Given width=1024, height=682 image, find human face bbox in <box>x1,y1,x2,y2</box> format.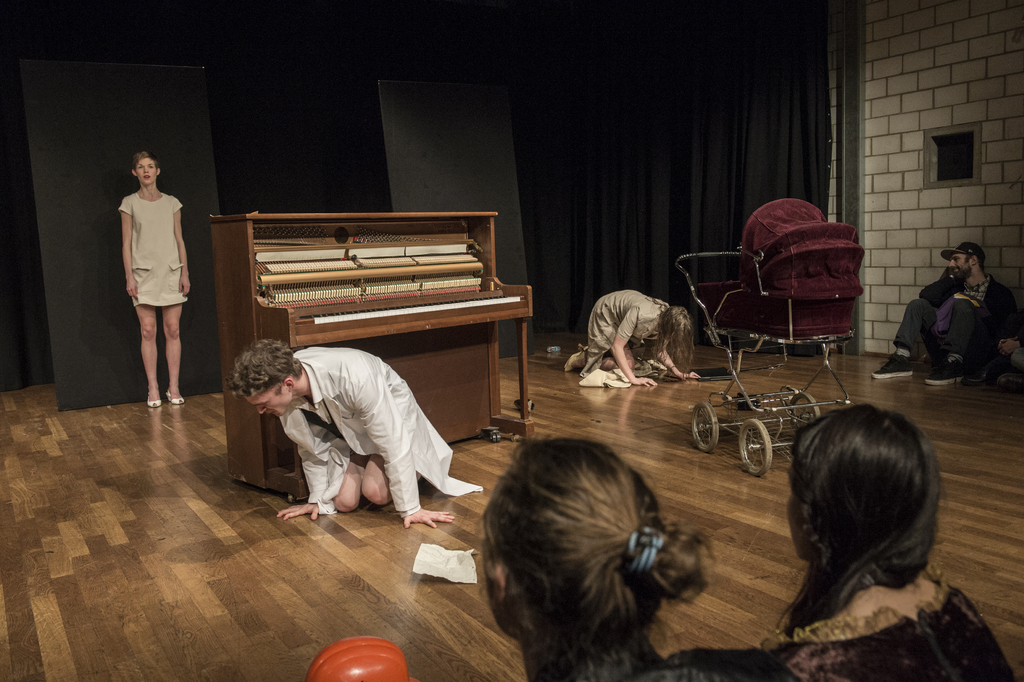
<box>948,251,976,283</box>.
